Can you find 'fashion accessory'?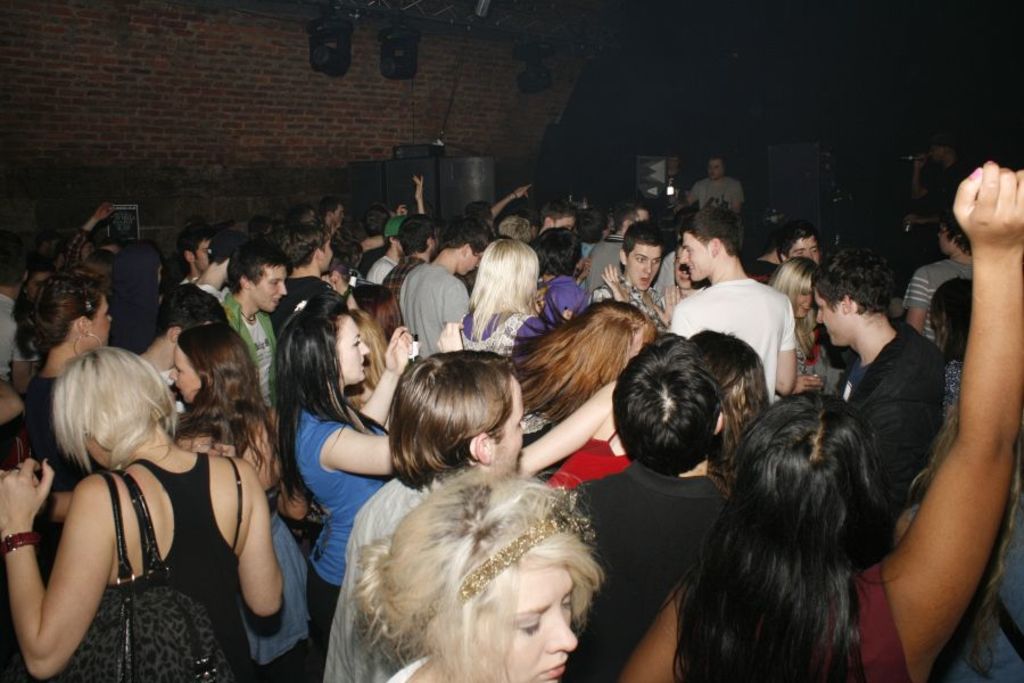
Yes, bounding box: 454/493/593/595.
